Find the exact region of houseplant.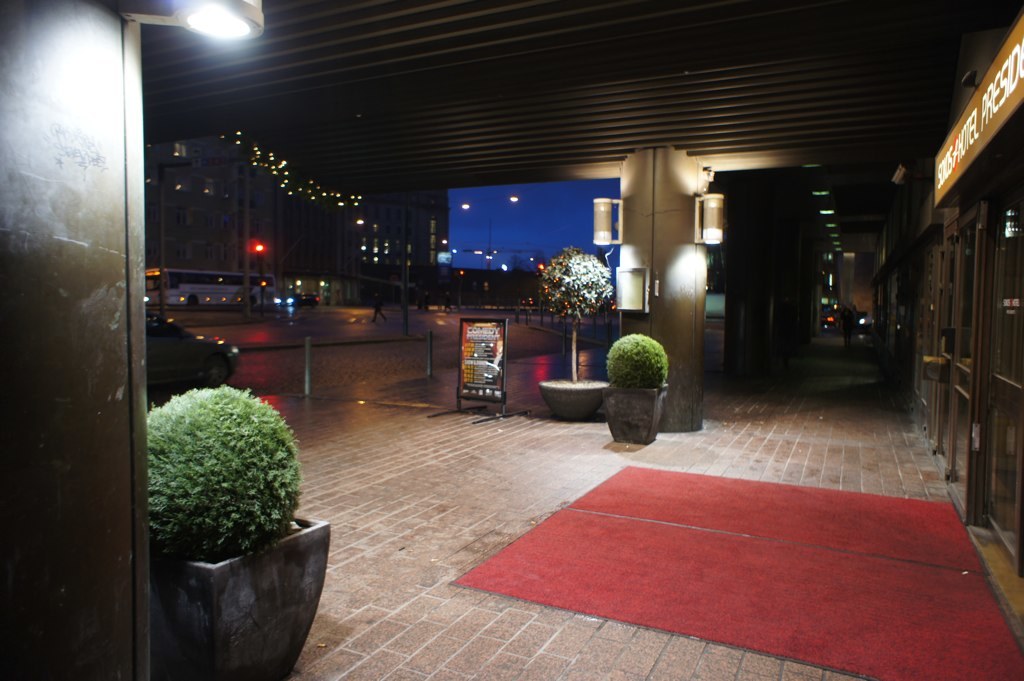
Exact region: bbox=(603, 330, 676, 444).
